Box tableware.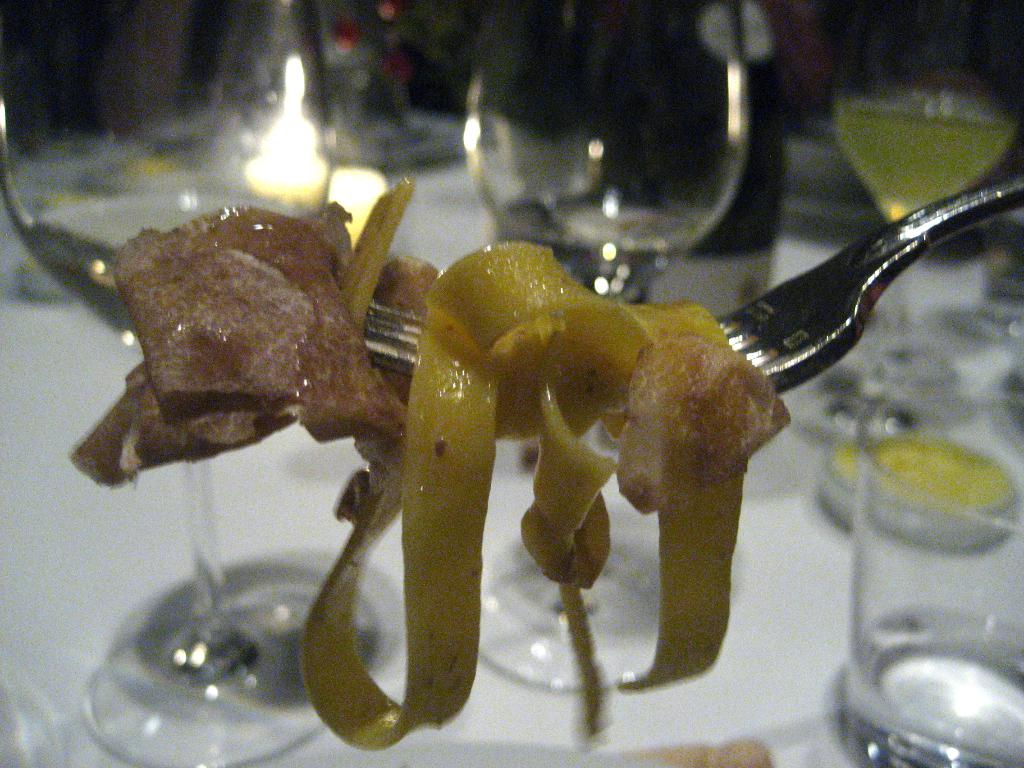
rect(0, 0, 385, 765).
